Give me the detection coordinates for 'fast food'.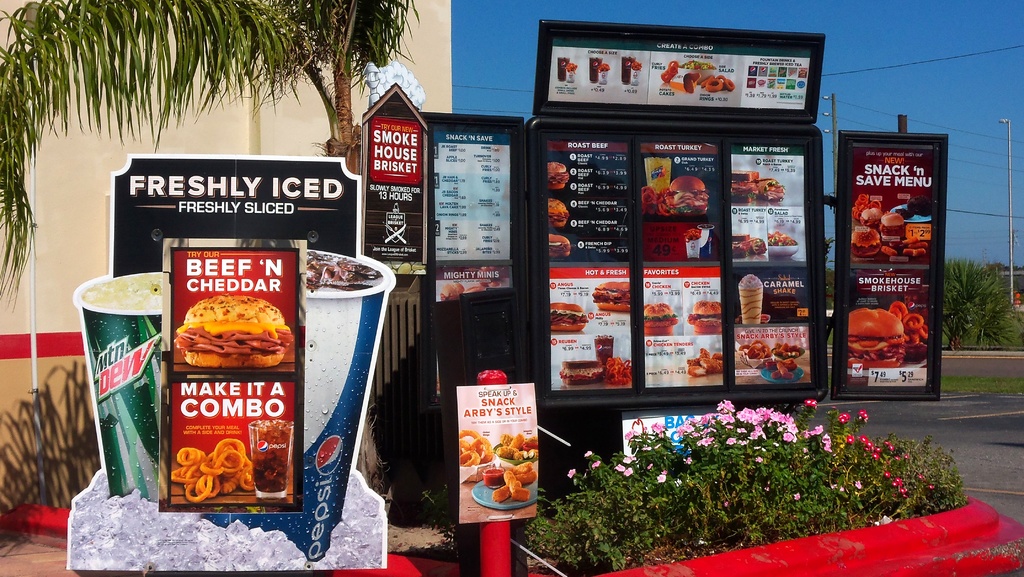
crop(686, 348, 724, 377).
